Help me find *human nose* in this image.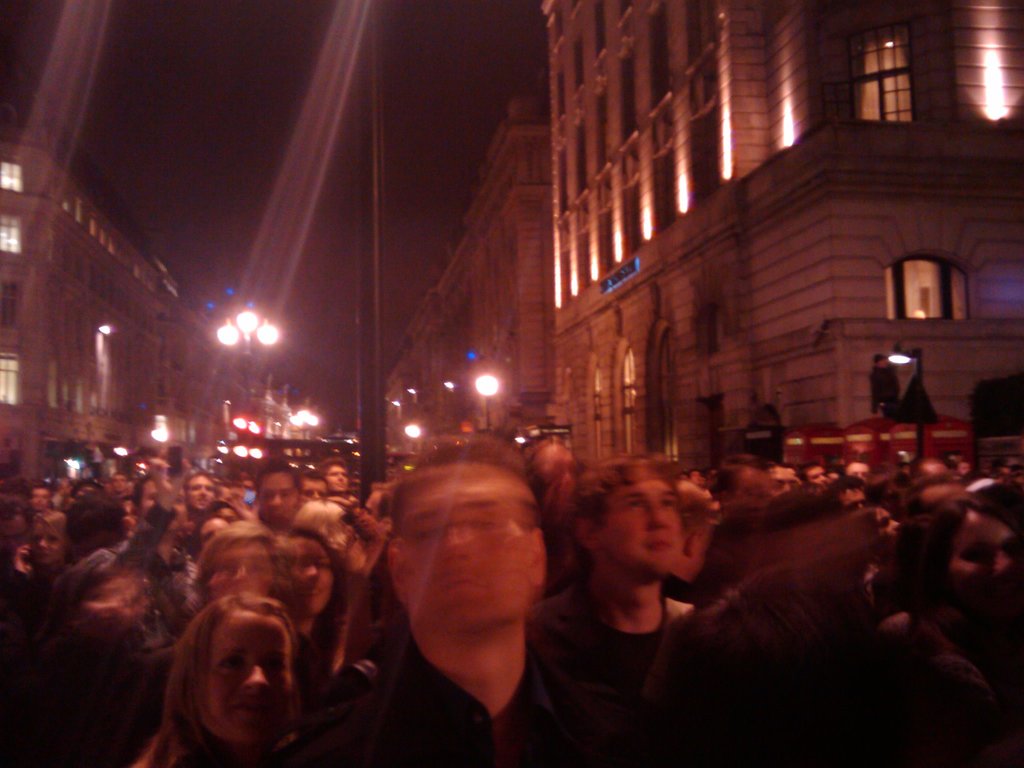
Found it: (x1=994, y1=552, x2=1007, y2=572).
